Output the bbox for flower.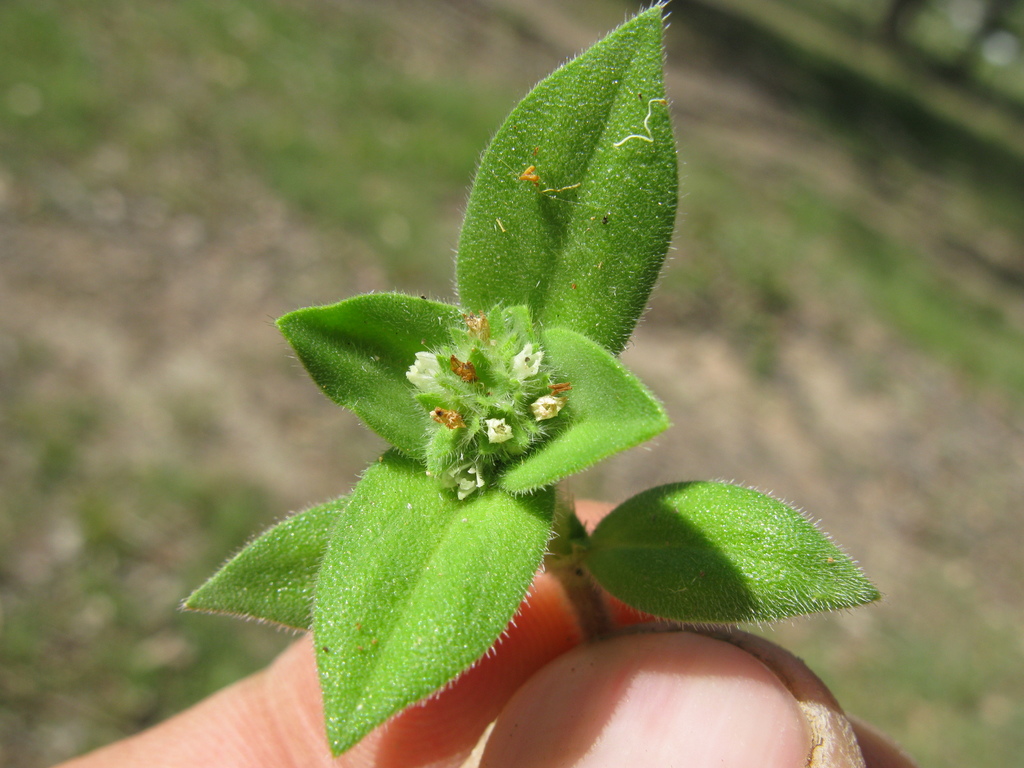
<bbox>465, 311, 493, 344</bbox>.
